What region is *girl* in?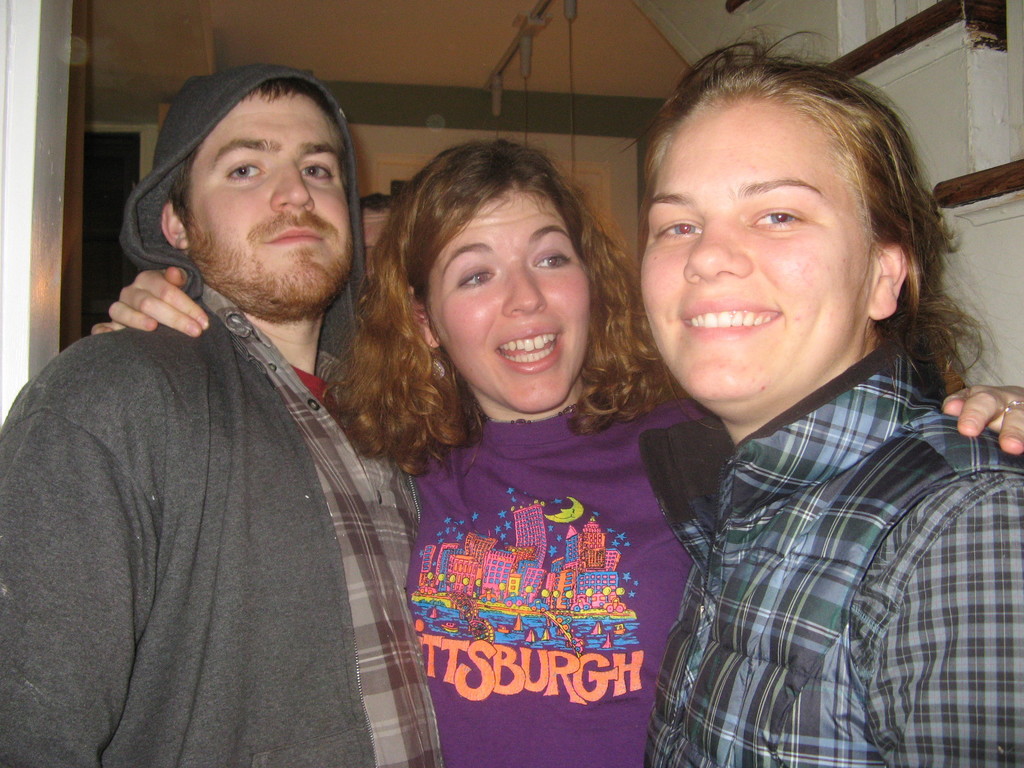
90,141,1023,767.
